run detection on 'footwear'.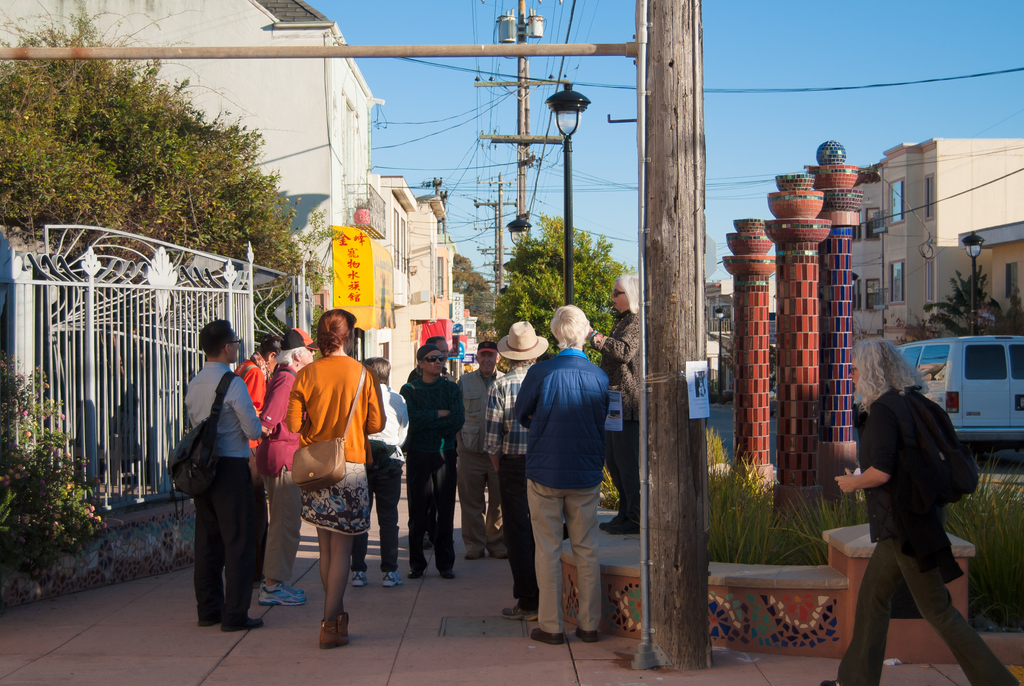
Result: box(404, 568, 423, 578).
